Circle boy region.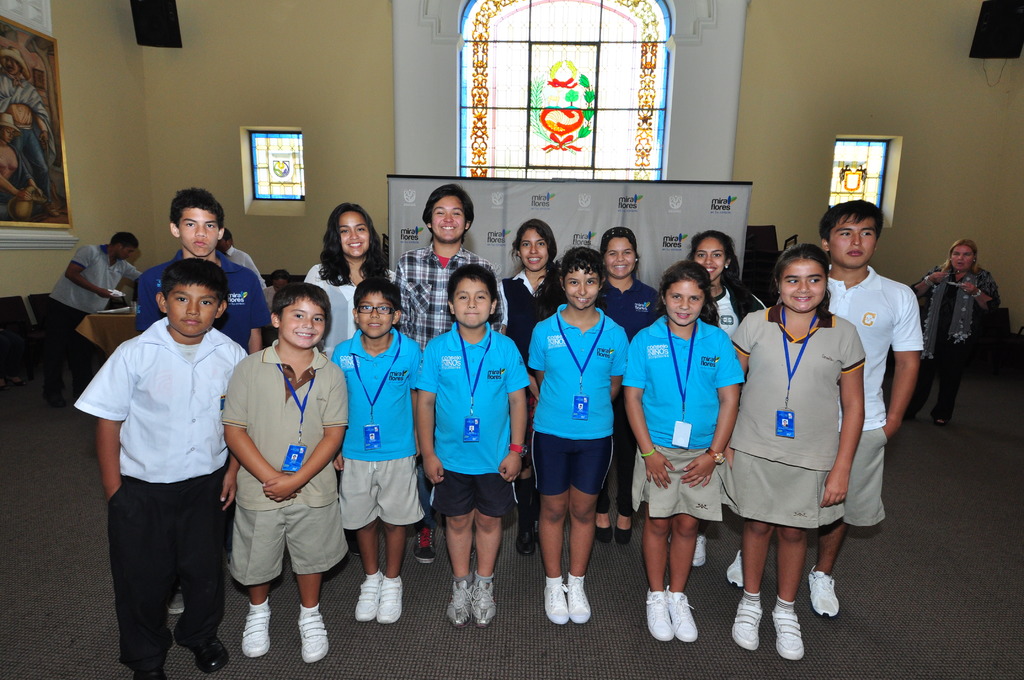
Region: [497, 259, 637, 619].
